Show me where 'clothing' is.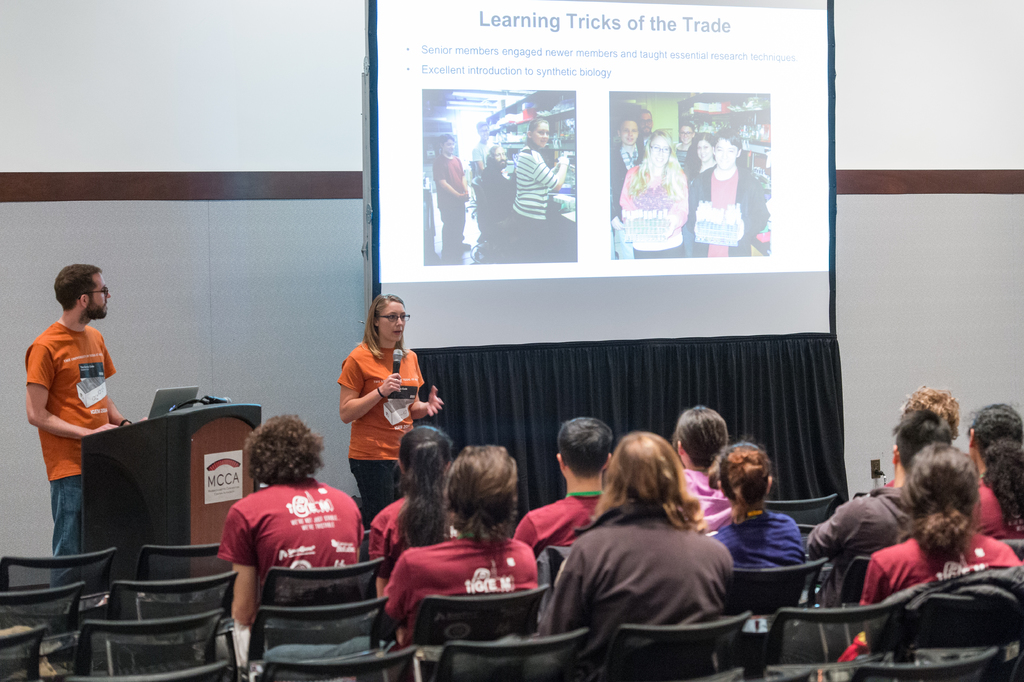
'clothing' is at 540:513:730:639.
